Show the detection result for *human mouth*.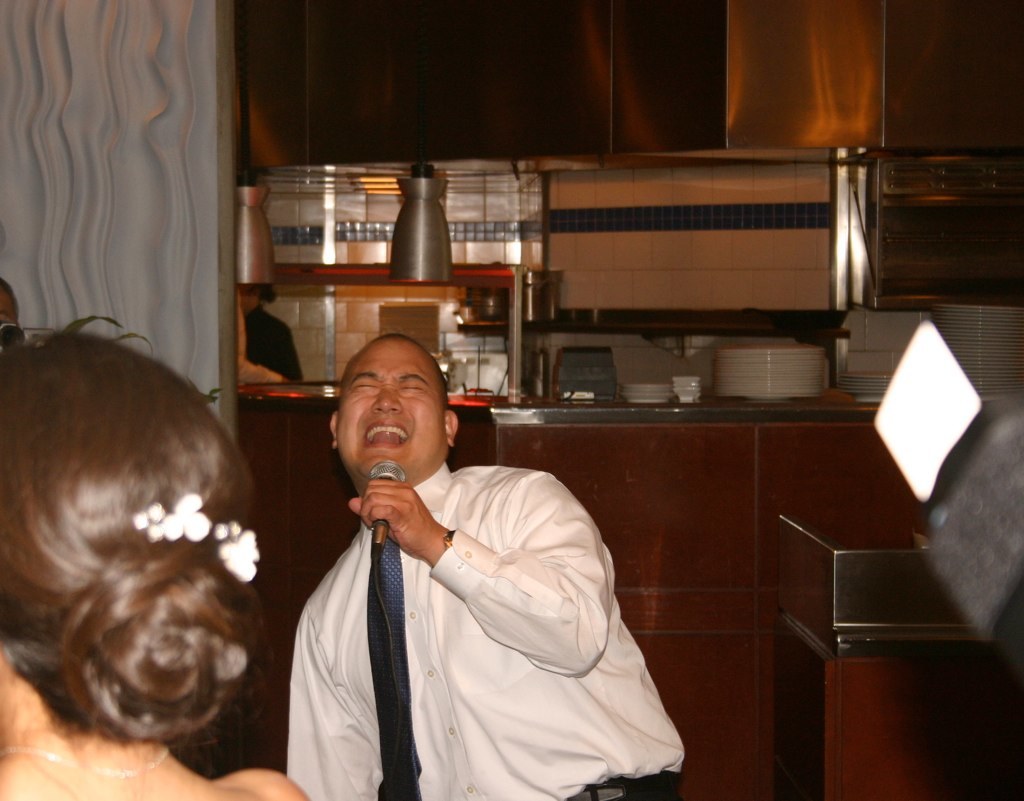
[x1=359, y1=420, x2=410, y2=458].
